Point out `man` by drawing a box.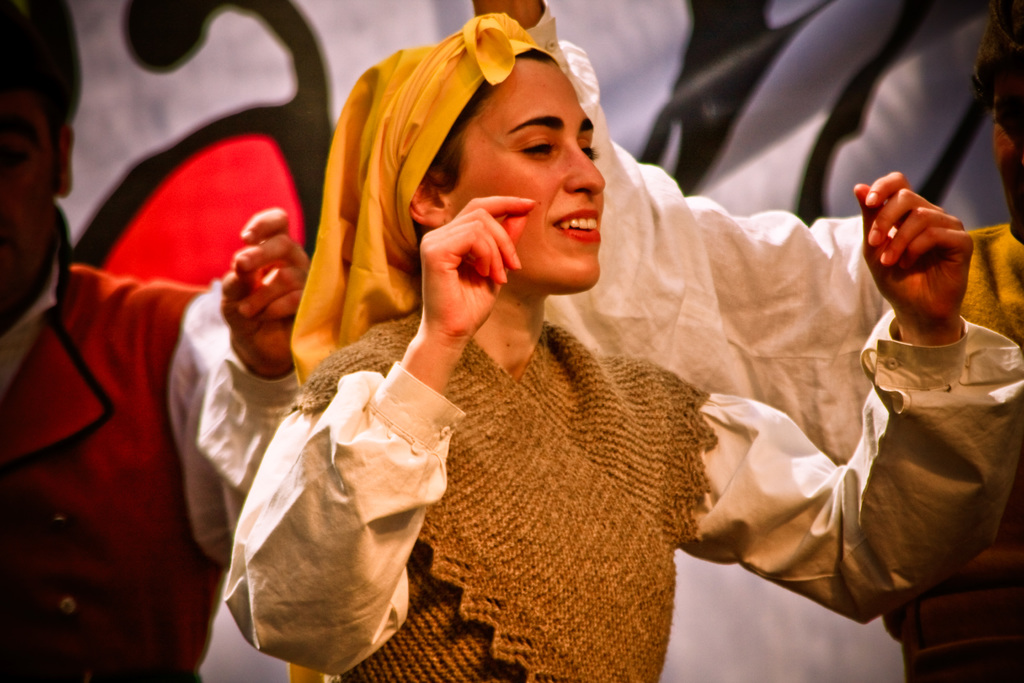
(left=23, top=55, right=338, bottom=680).
